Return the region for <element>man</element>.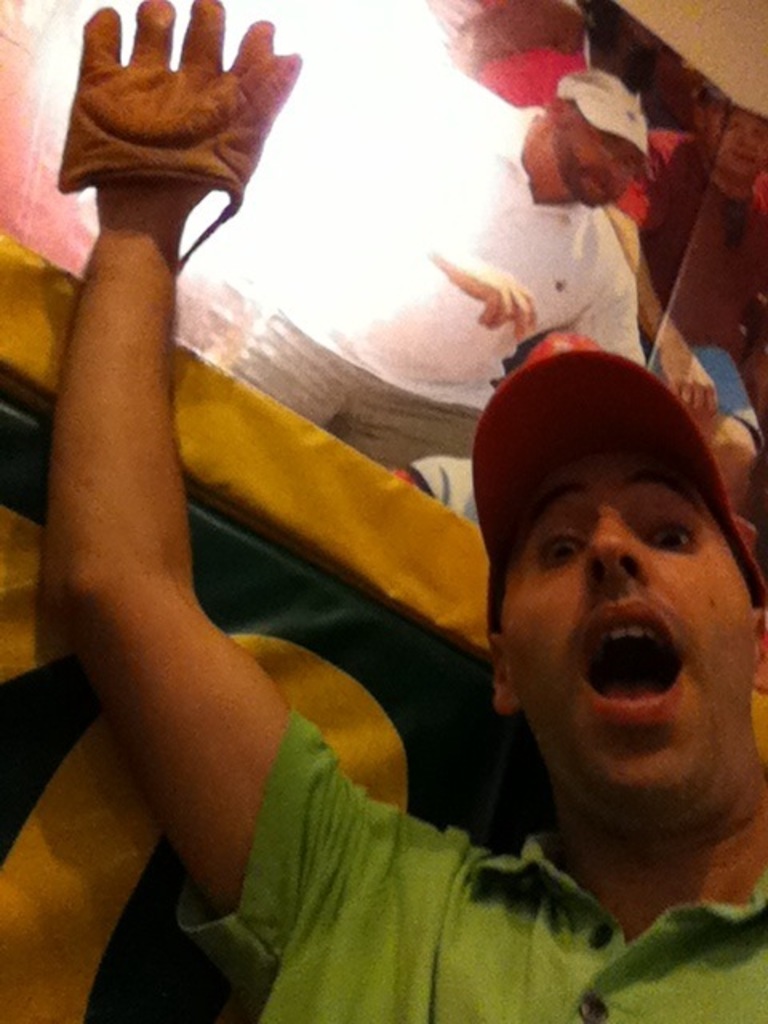
box(605, 99, 766, 555).
